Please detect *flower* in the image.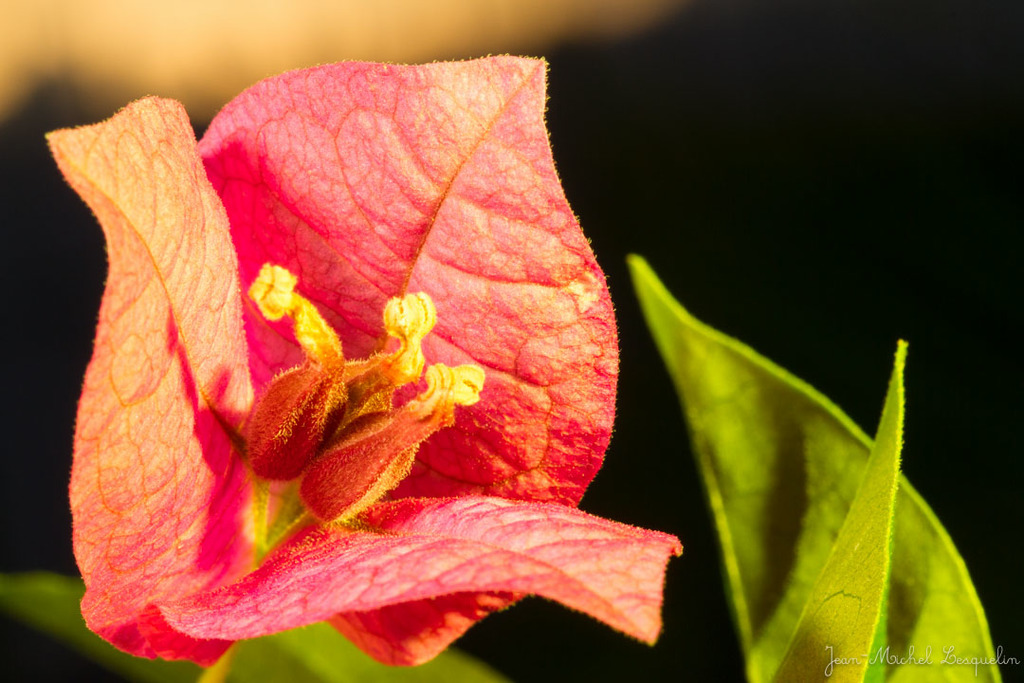
[58,71,713,667].
